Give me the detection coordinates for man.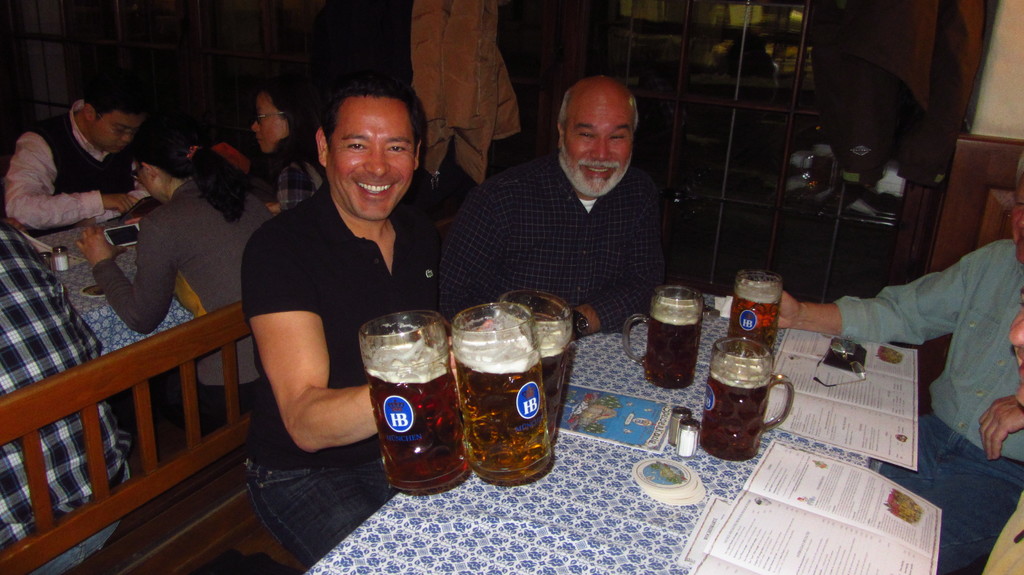
bbox=(436, 70, 664, 334).
